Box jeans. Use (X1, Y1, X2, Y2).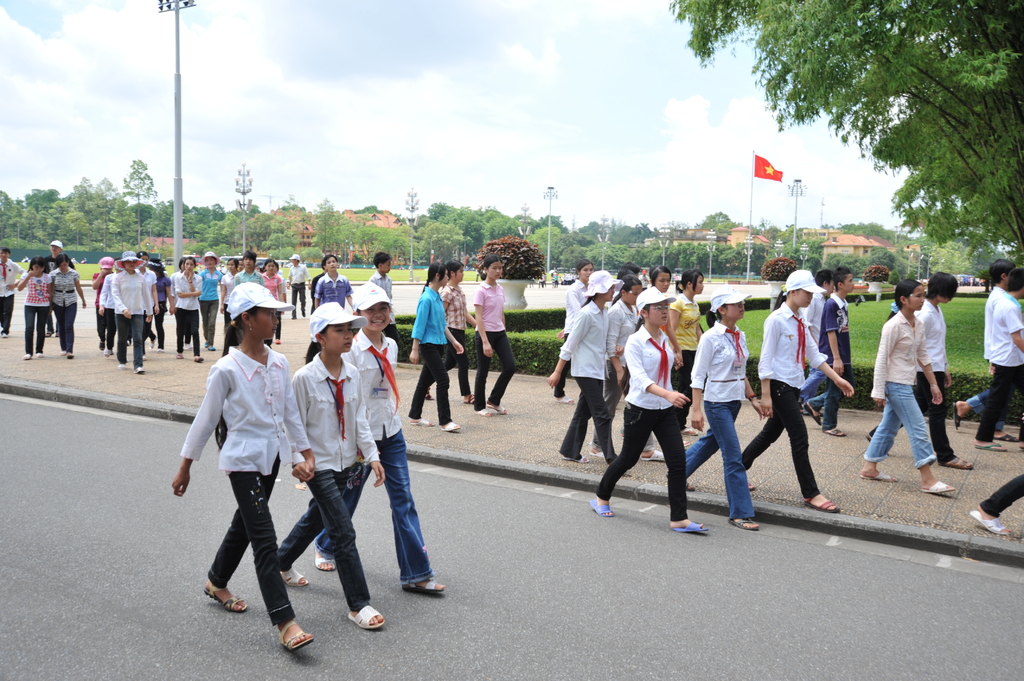
(801, 364, 852, 430).
